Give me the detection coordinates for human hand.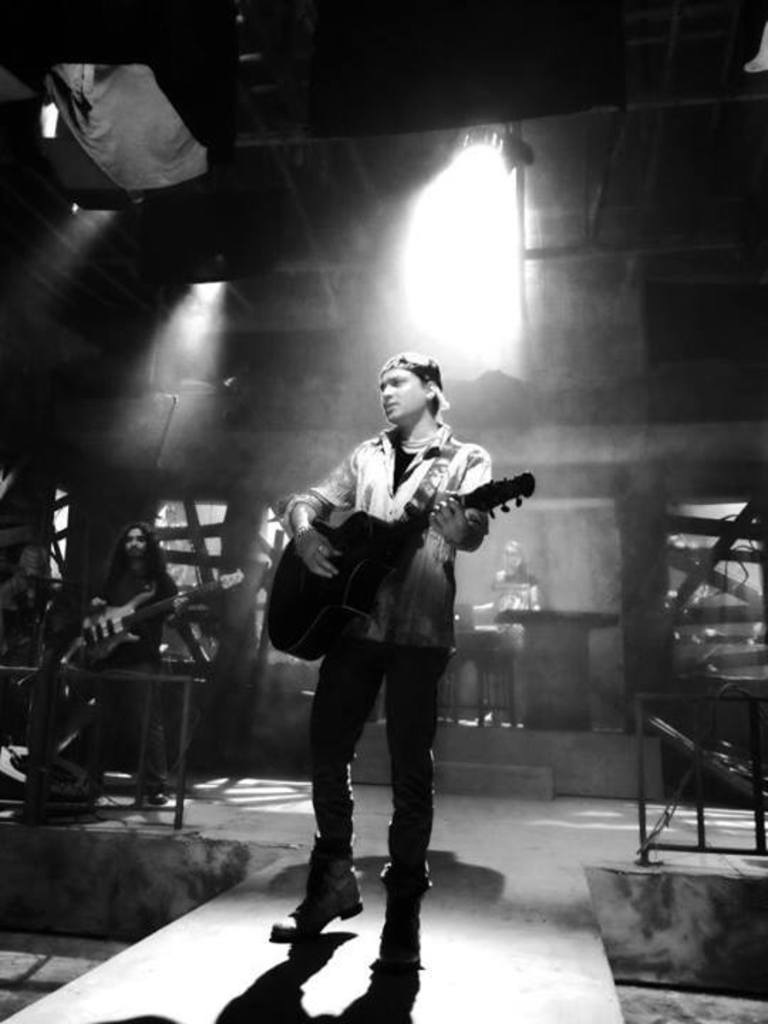
rect(296, 525, 347, 585).
